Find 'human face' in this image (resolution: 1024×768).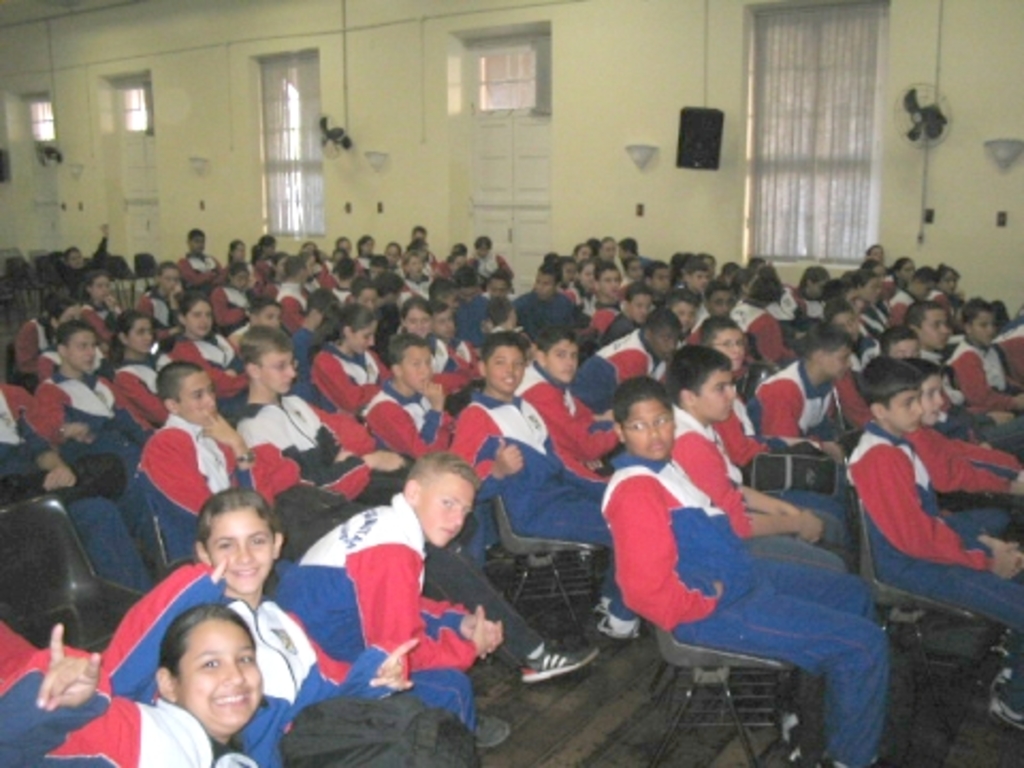
(439,288,461,307).
